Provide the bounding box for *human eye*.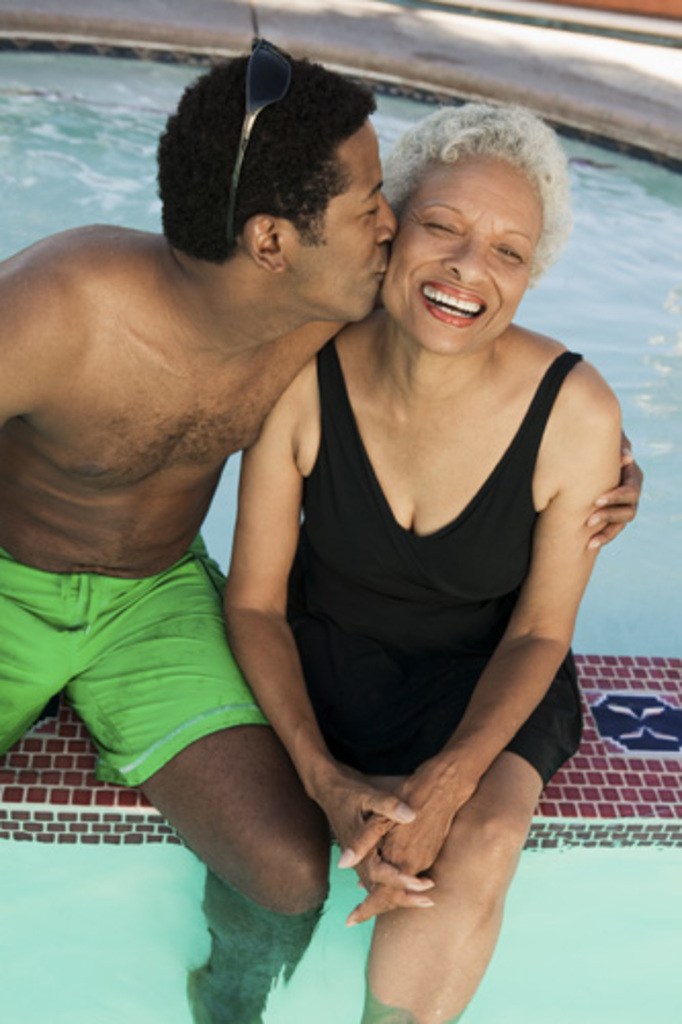
left=414, top=215, right=469, bottom=244.
